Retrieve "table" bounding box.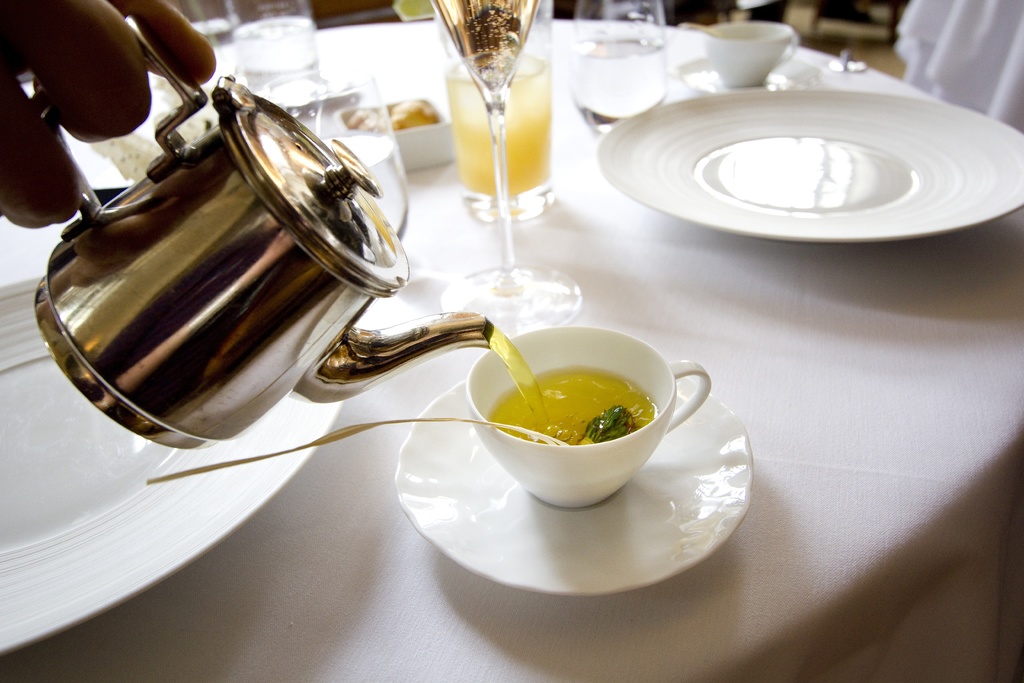
Bounding box: (x1=0, y1=0, x2=951, y2=666).
